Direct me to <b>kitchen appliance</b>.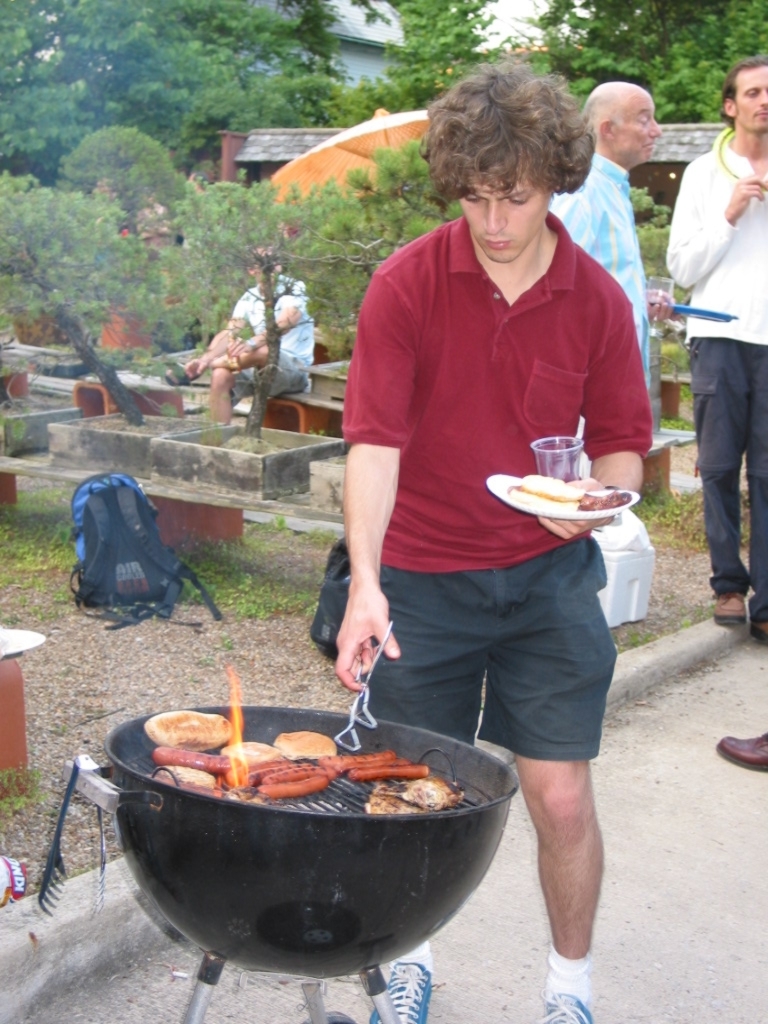
Direction: region(95, 700, 524, 1023).
